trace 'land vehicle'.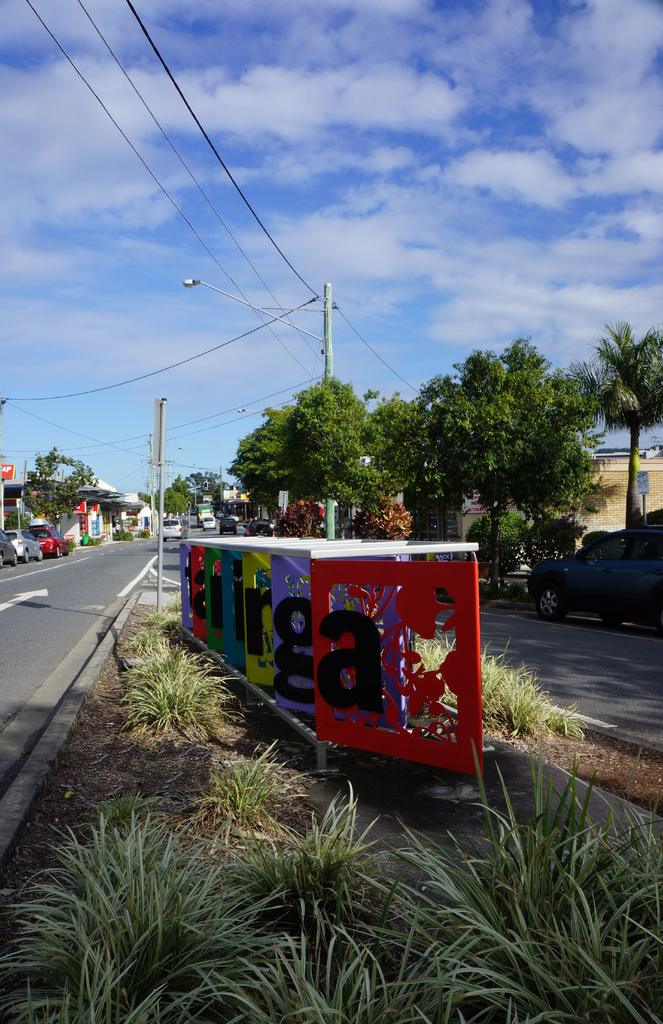
Traced to BBox(160, 517, 188, 541).
